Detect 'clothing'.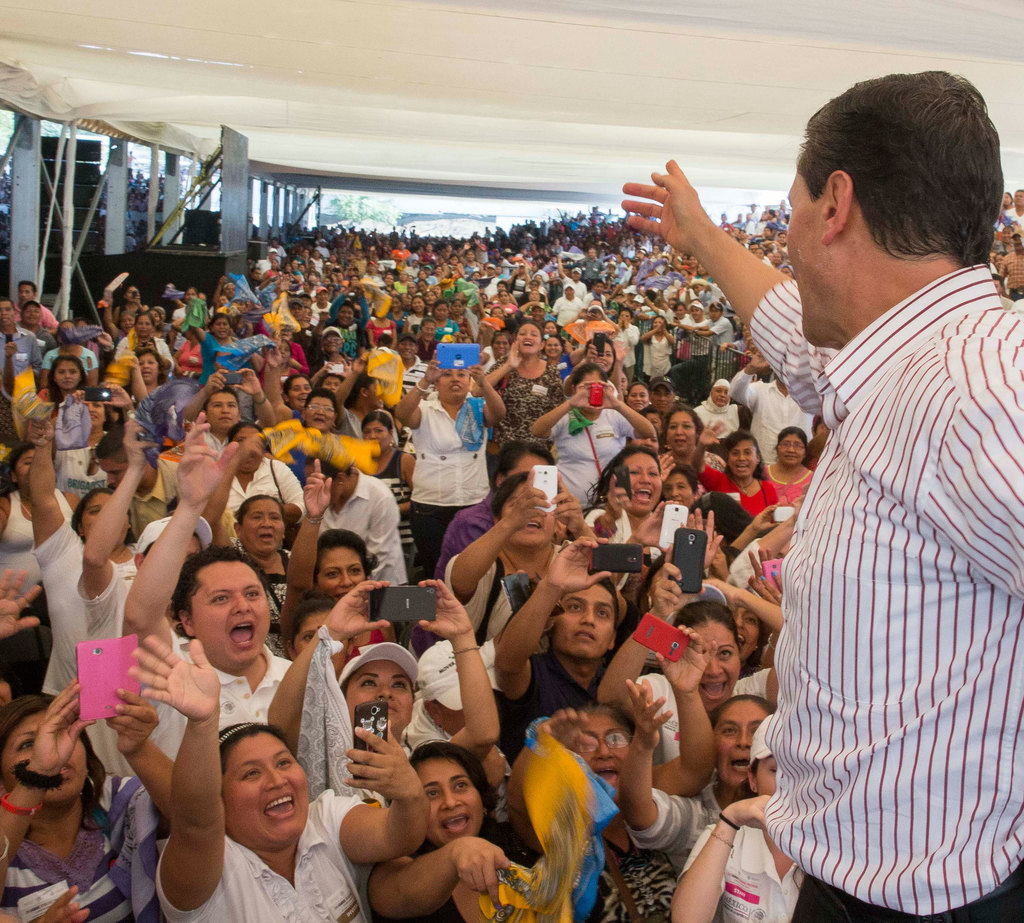
Detected at (255, 257, 276, 280).
